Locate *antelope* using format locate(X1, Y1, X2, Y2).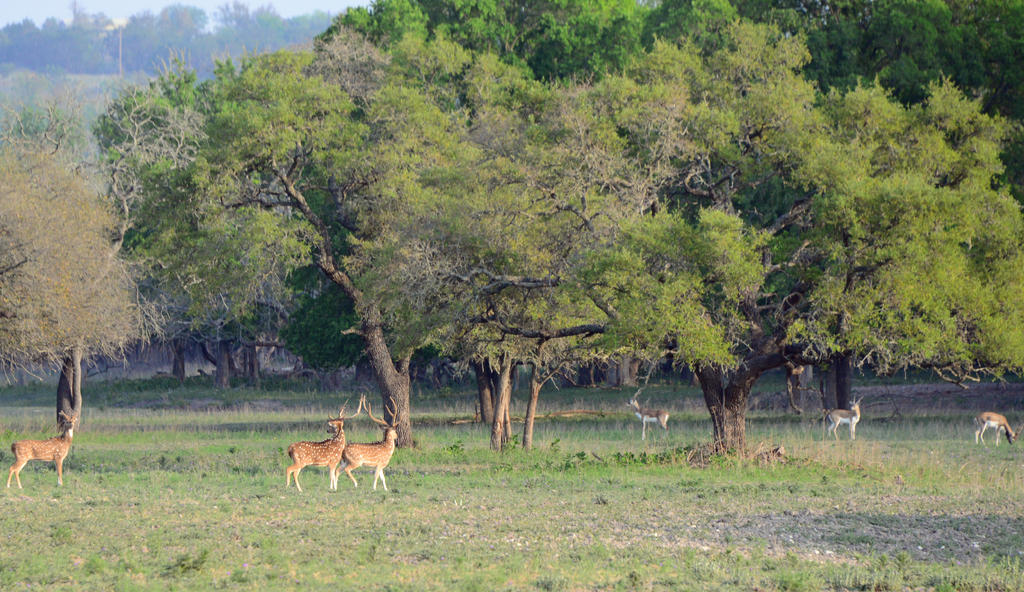
locate(973, 410, 1013, 450).
